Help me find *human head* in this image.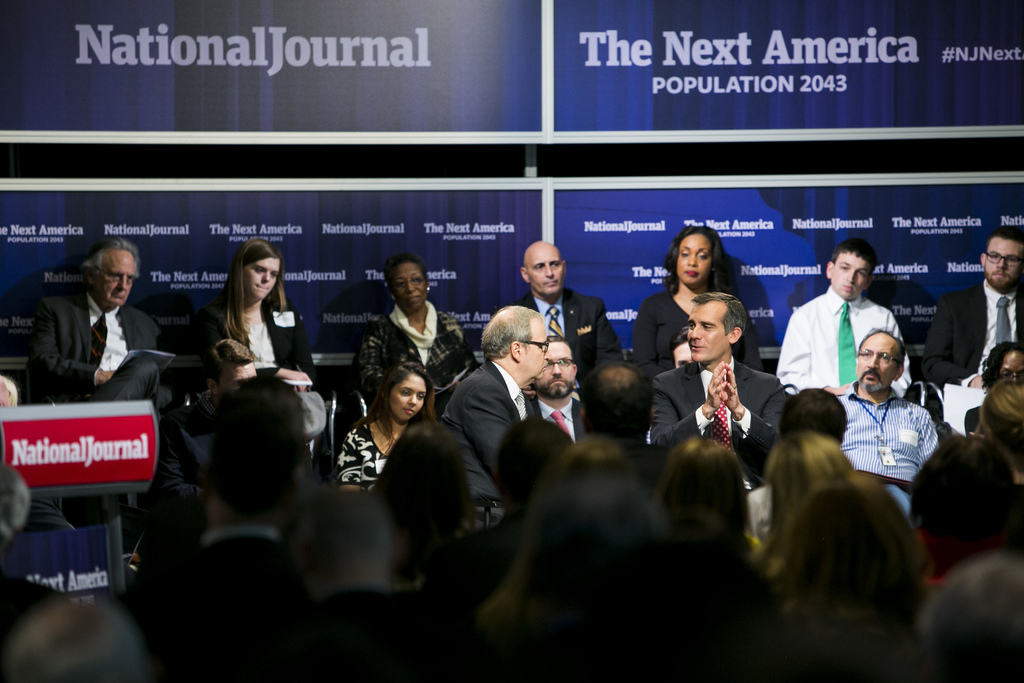
Found it: <box>204,337,259,400</box>.
